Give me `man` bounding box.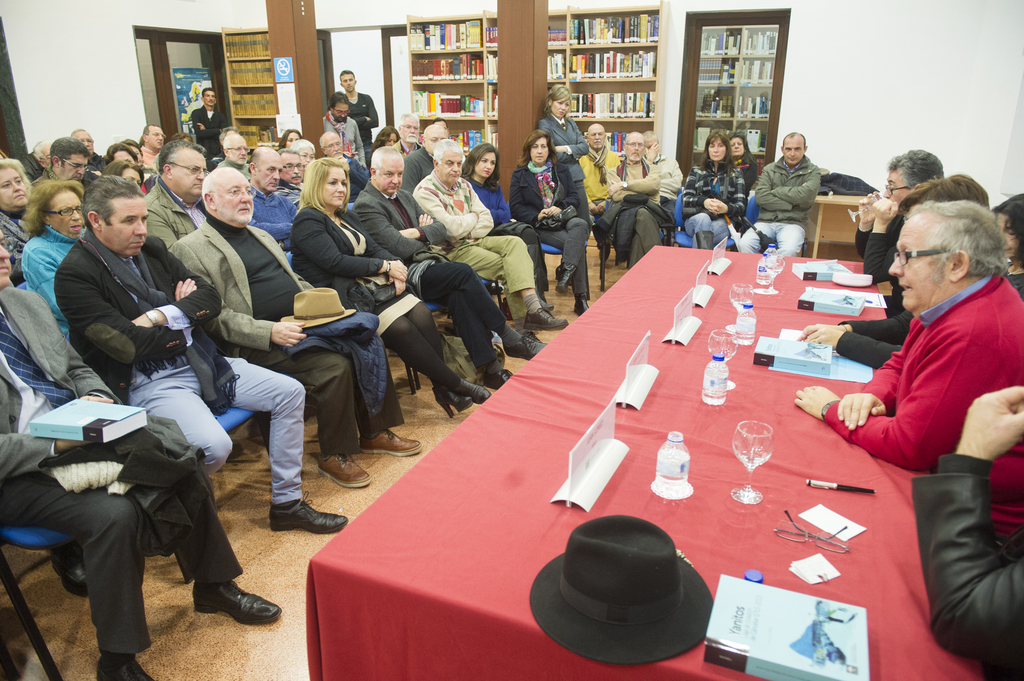
locate(740, 135, 824, 255).
